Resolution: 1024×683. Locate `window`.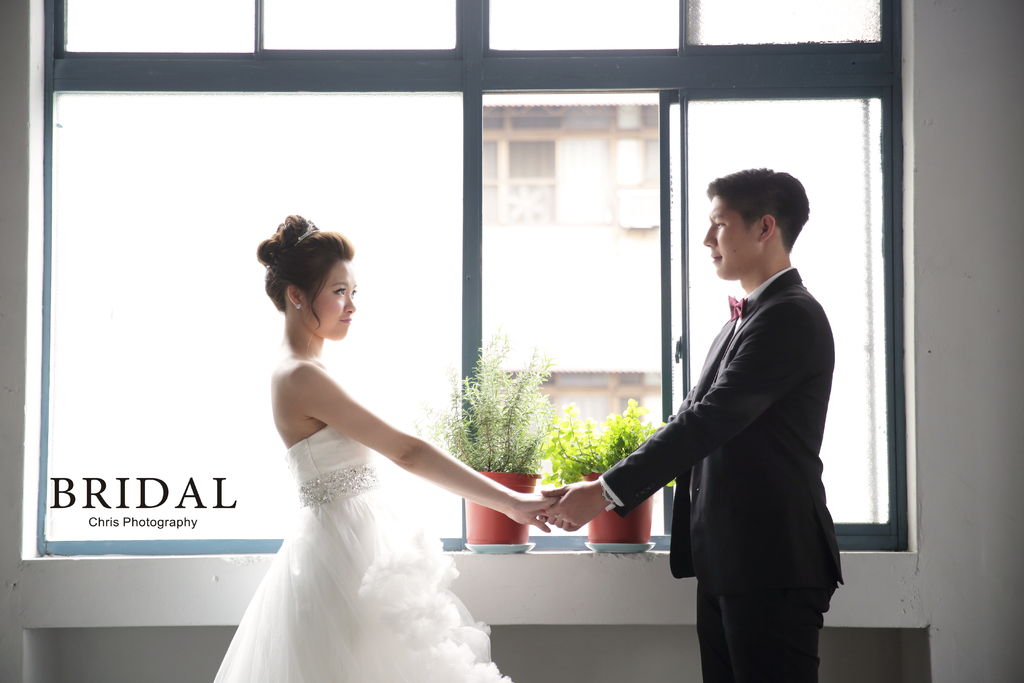
[20, 0, 912, 558].
